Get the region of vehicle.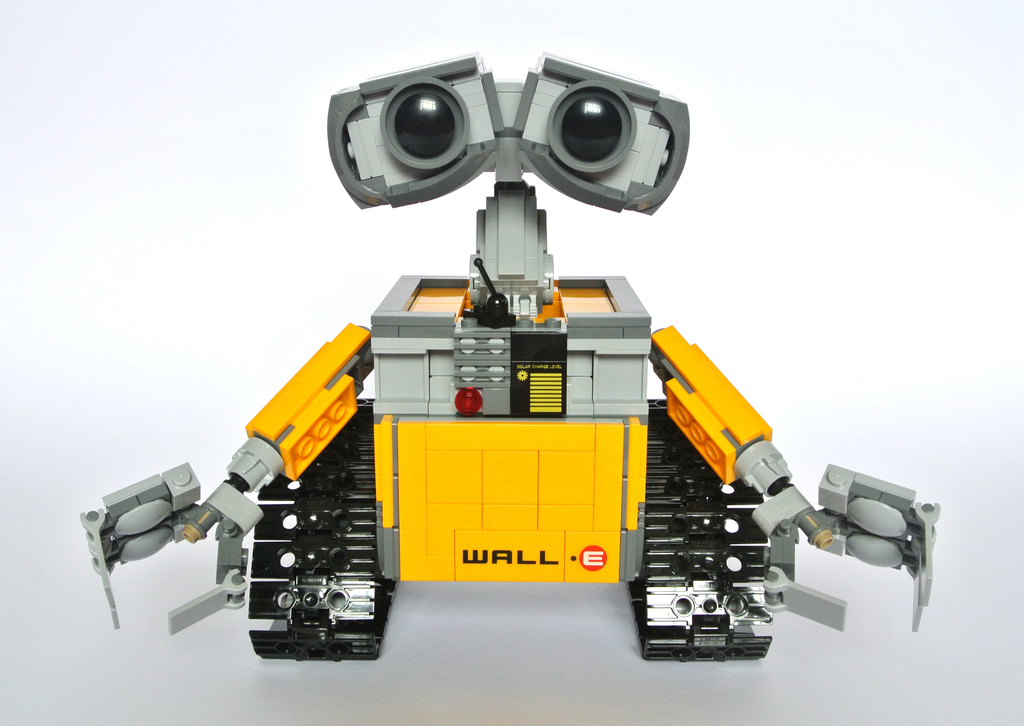
x1=80, y1=50, x2=938, y2=656.
